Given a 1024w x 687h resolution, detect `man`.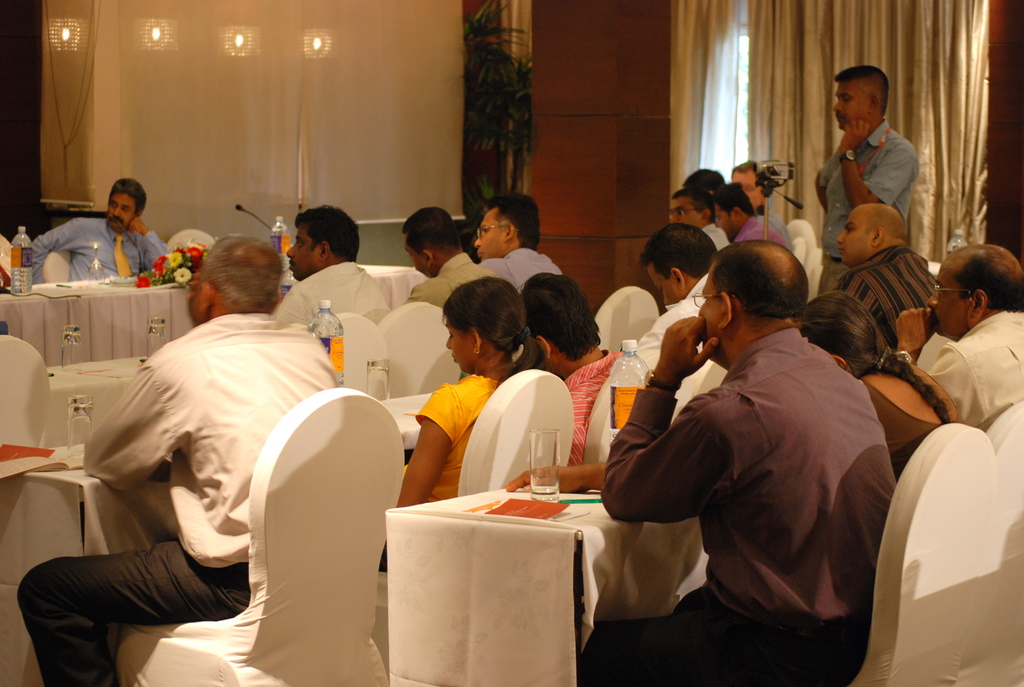
(x1=580, y1=237, x2=900, y2=686).
